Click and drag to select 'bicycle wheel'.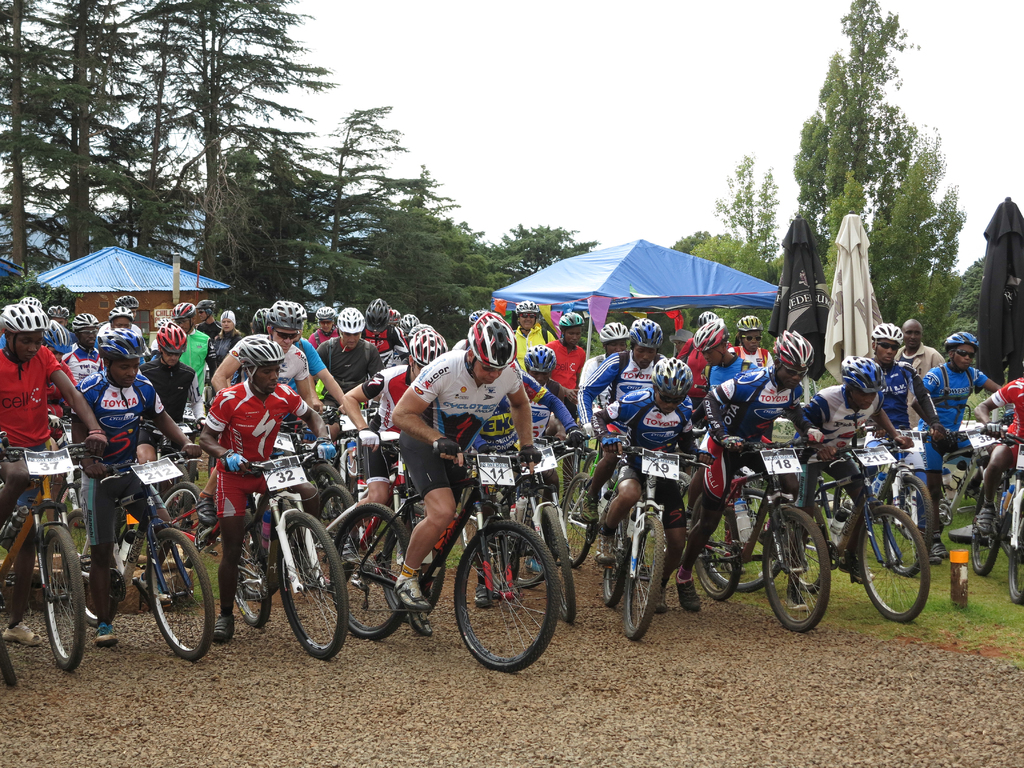
Selection: l=381, t=507, r=446, b=625.
